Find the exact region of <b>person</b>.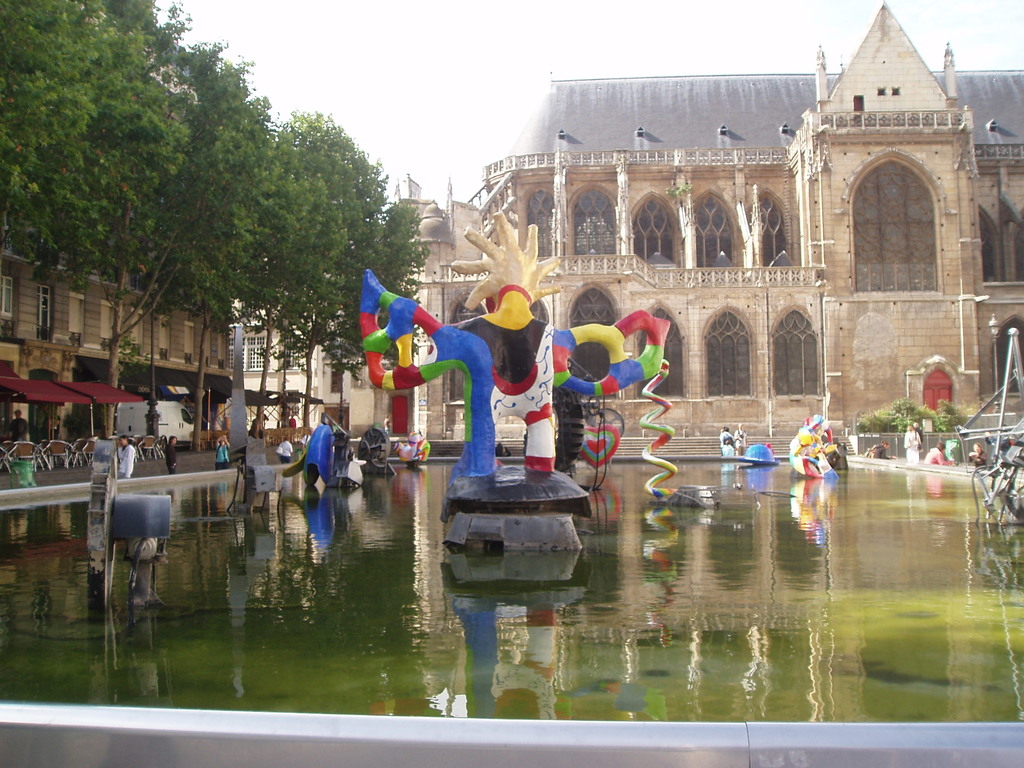
Exact region: bbox(212, 430, 231, 467).
